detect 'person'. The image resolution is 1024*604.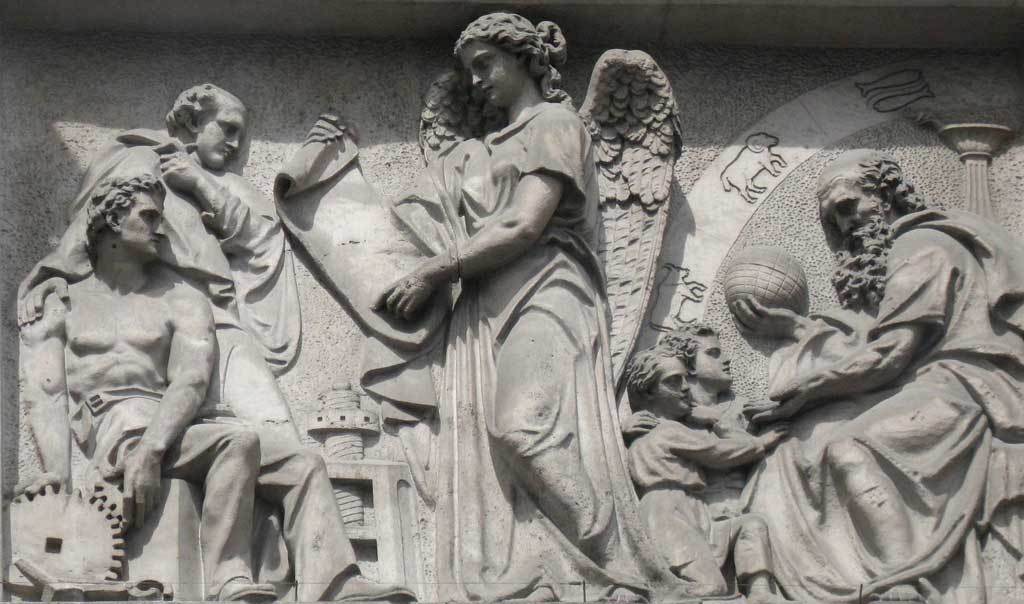
21/180/275/603.
